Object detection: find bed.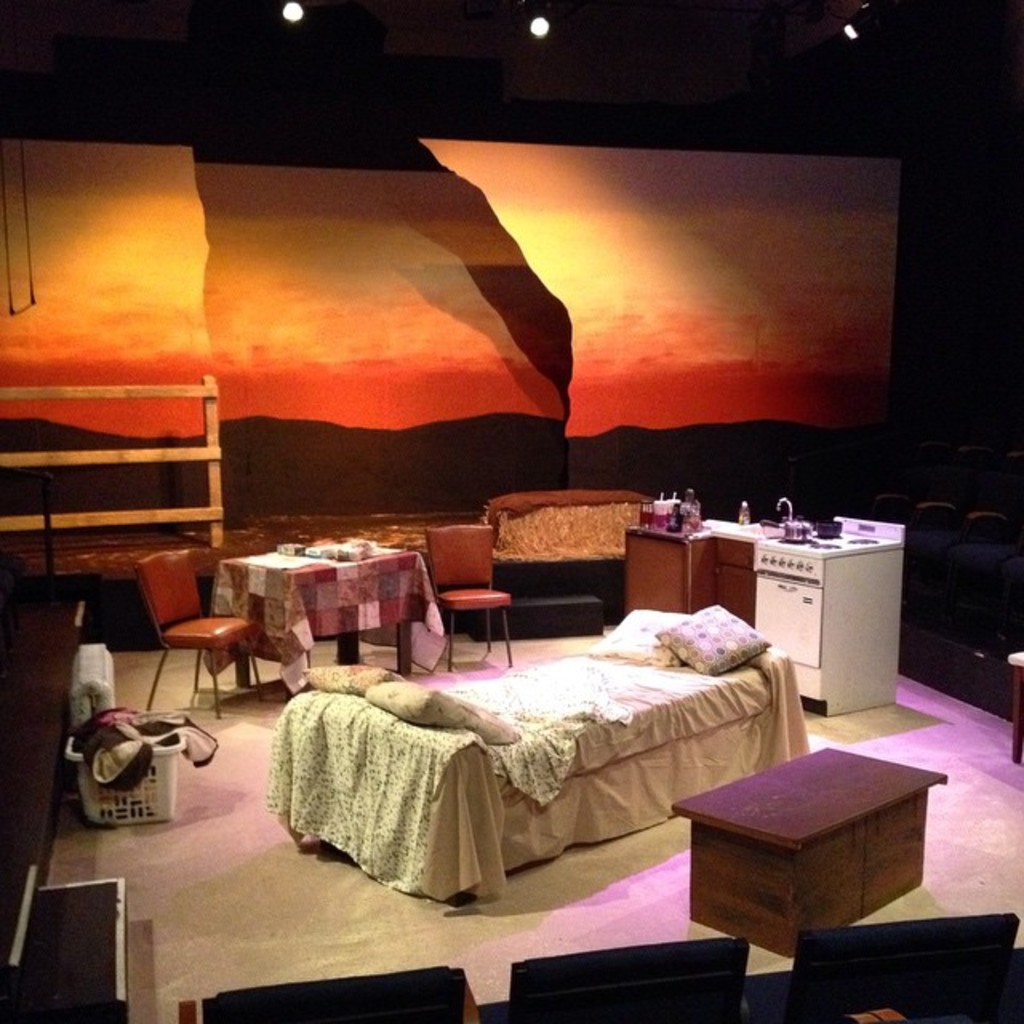
(264,603,811,910).
